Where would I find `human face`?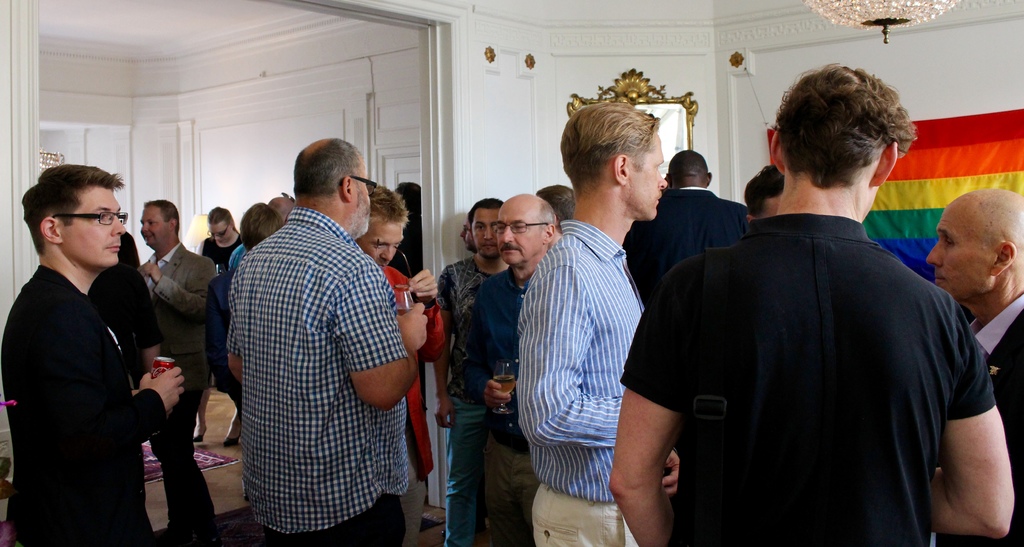
At {"left": 139, "top": 212, "right": 168, "bottom": 251}.
